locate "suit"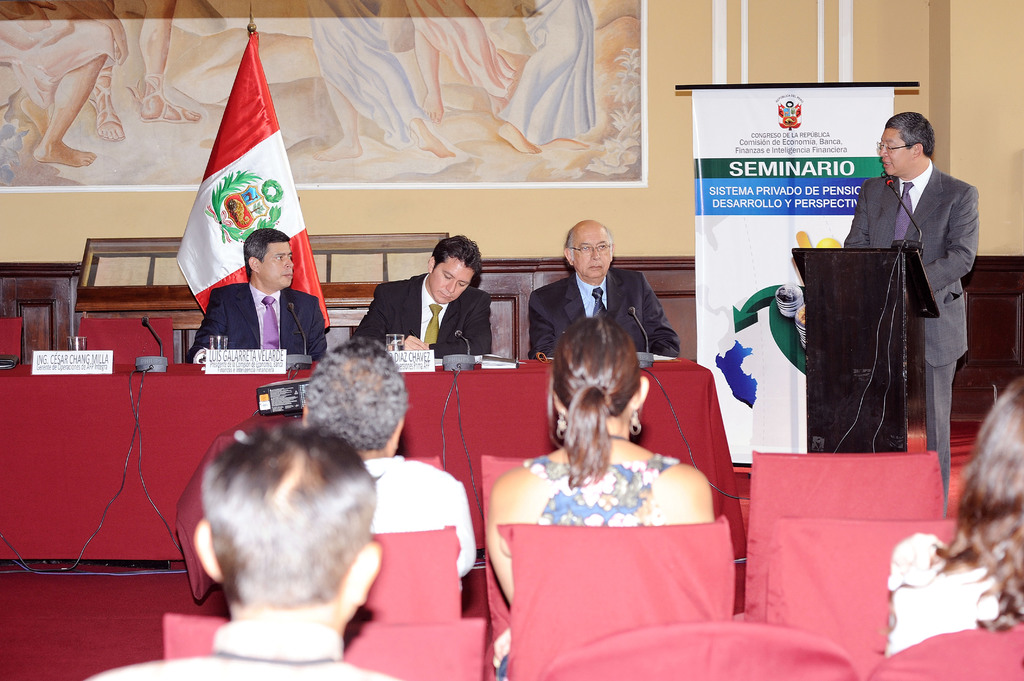
BBox(356, 277, 489, 357)
